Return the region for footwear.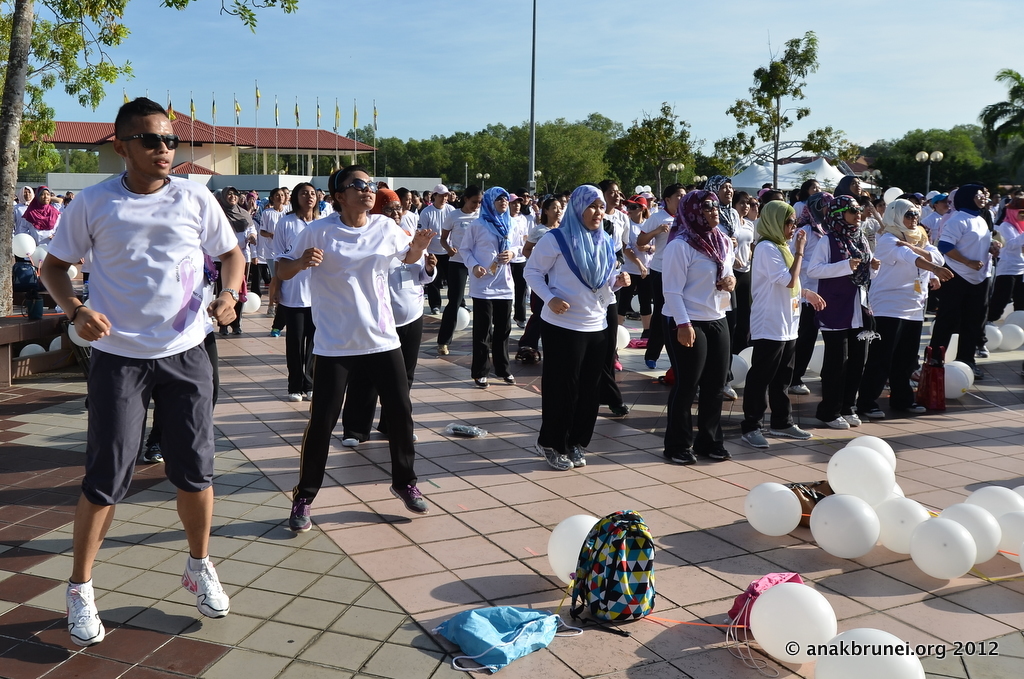
(x1=517, y1=316, x2=527, y2=328).
